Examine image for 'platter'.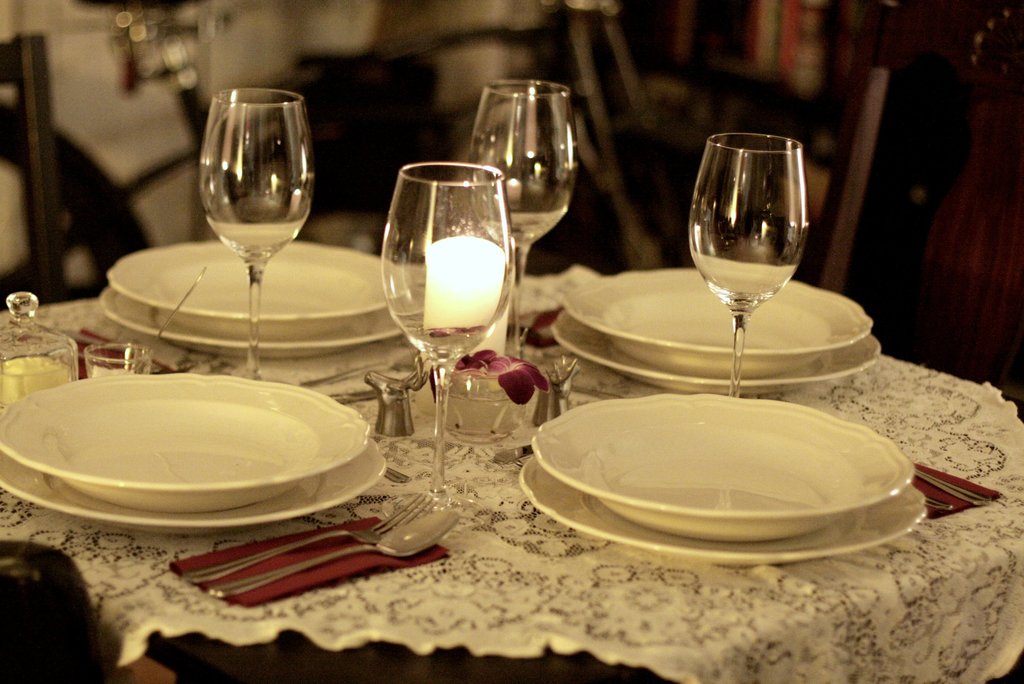
Examination result: (0, 446, 383, 530).
